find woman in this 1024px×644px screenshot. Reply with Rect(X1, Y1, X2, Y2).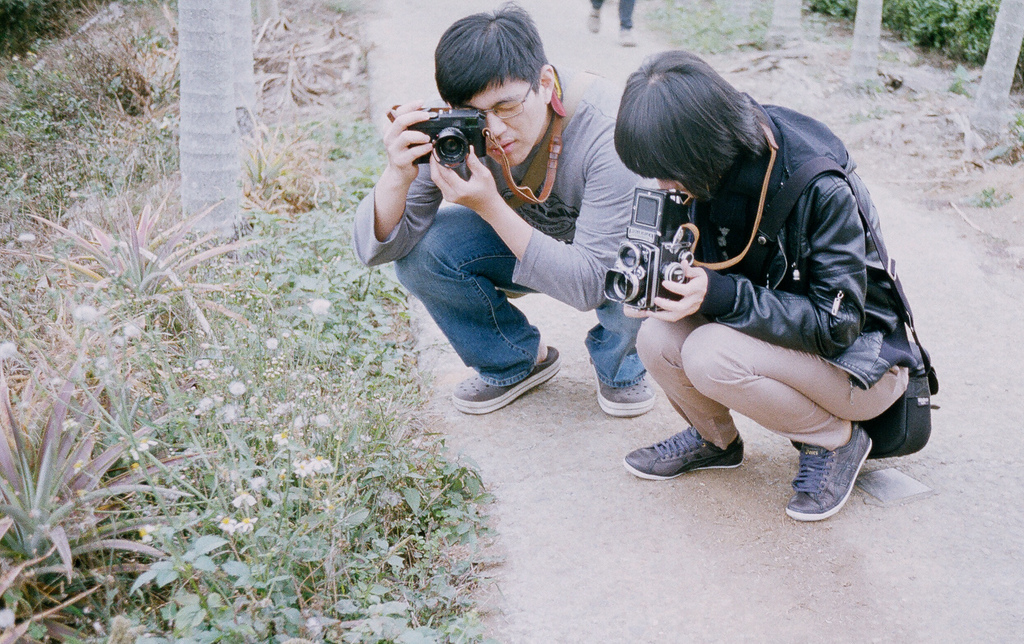
Rect(580, 44, 922, 543).
